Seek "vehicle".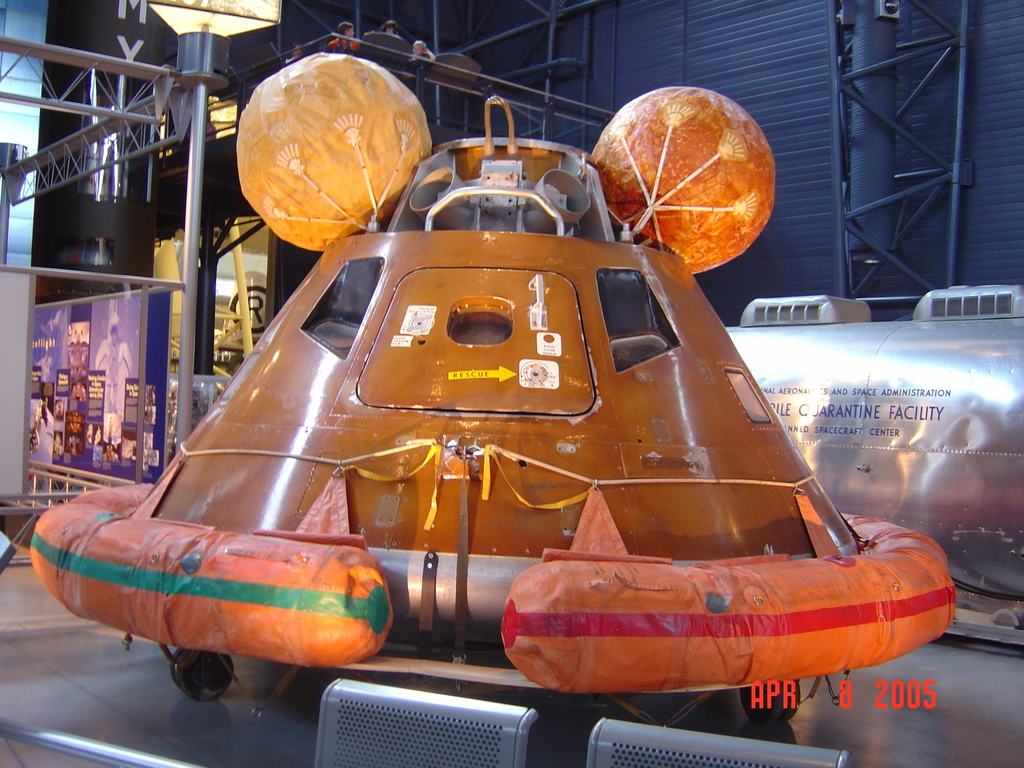
(721, 282, 1023, 648).
